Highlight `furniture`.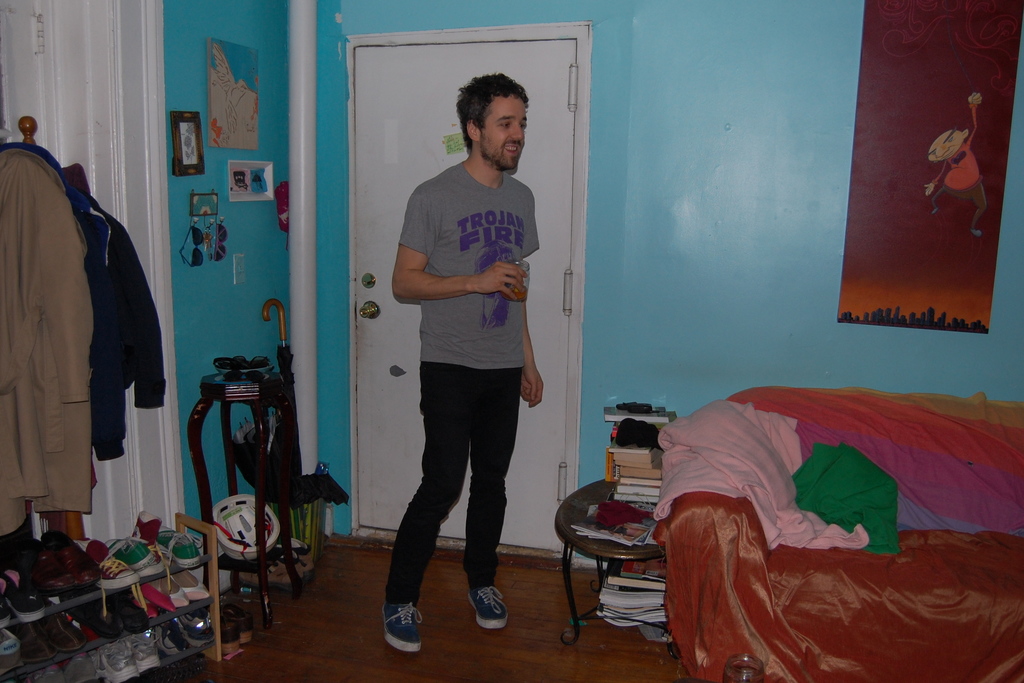
Highlighted region: detection(653, 386, 1023, 682).
